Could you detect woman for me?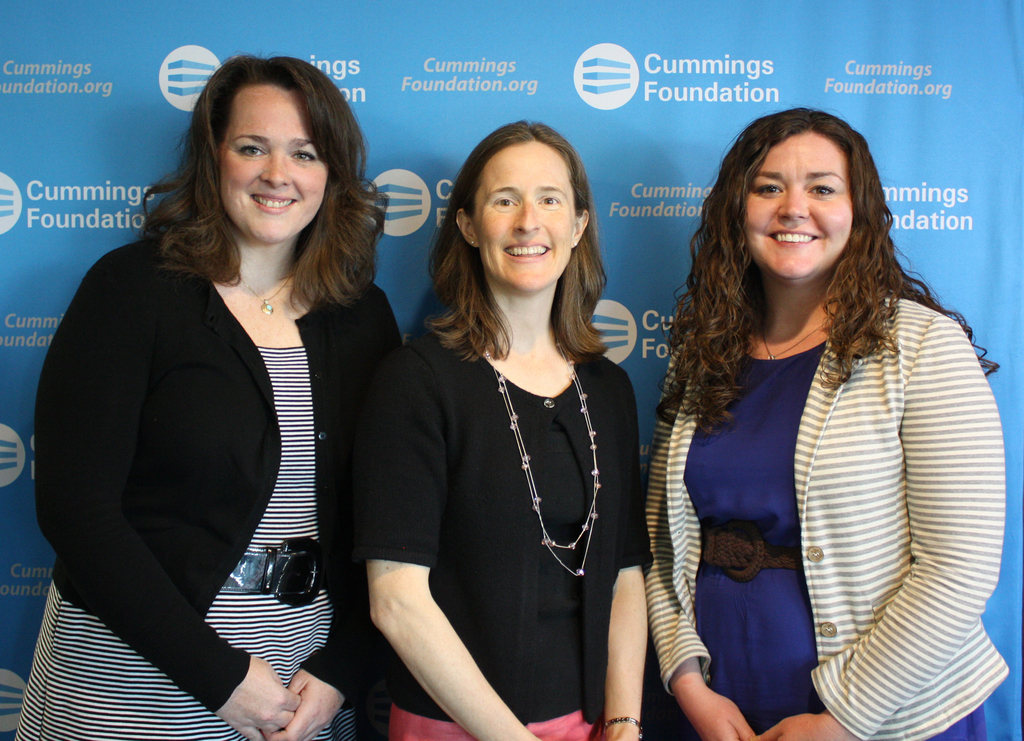
Detection result: pyautogui.locateOnScreen(347, 122, 655, 740).
